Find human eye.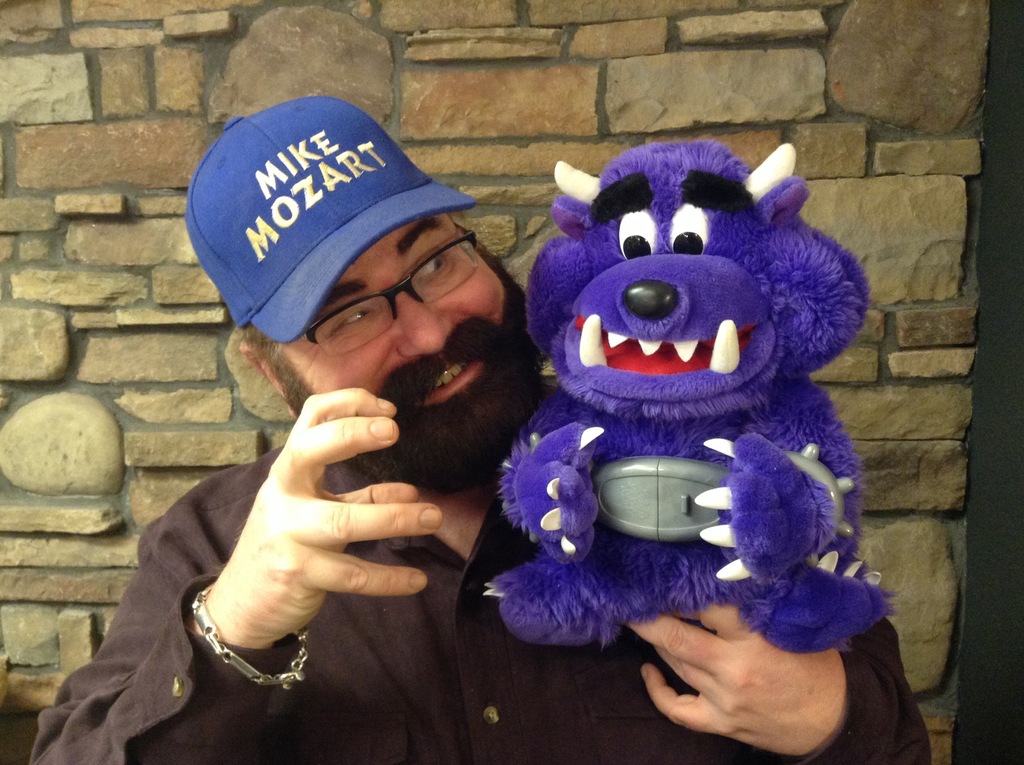
[x1=417, y1=248, x2=454, y2=284].
